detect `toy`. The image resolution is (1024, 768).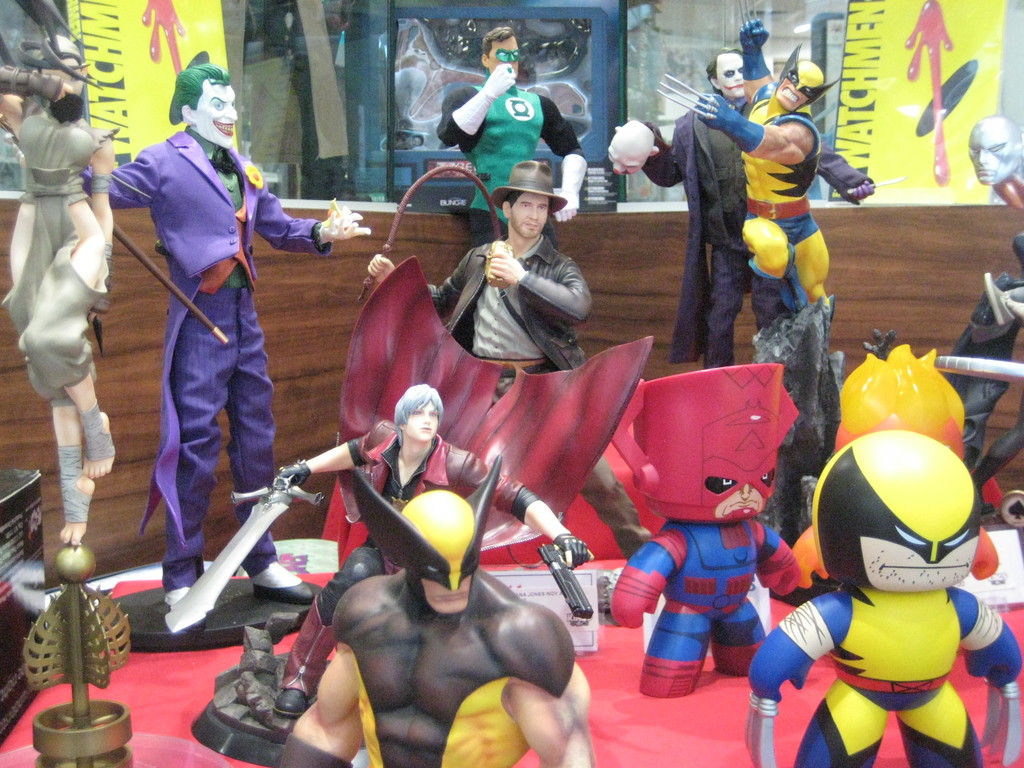
BBox(0, 65, 121, 548).
